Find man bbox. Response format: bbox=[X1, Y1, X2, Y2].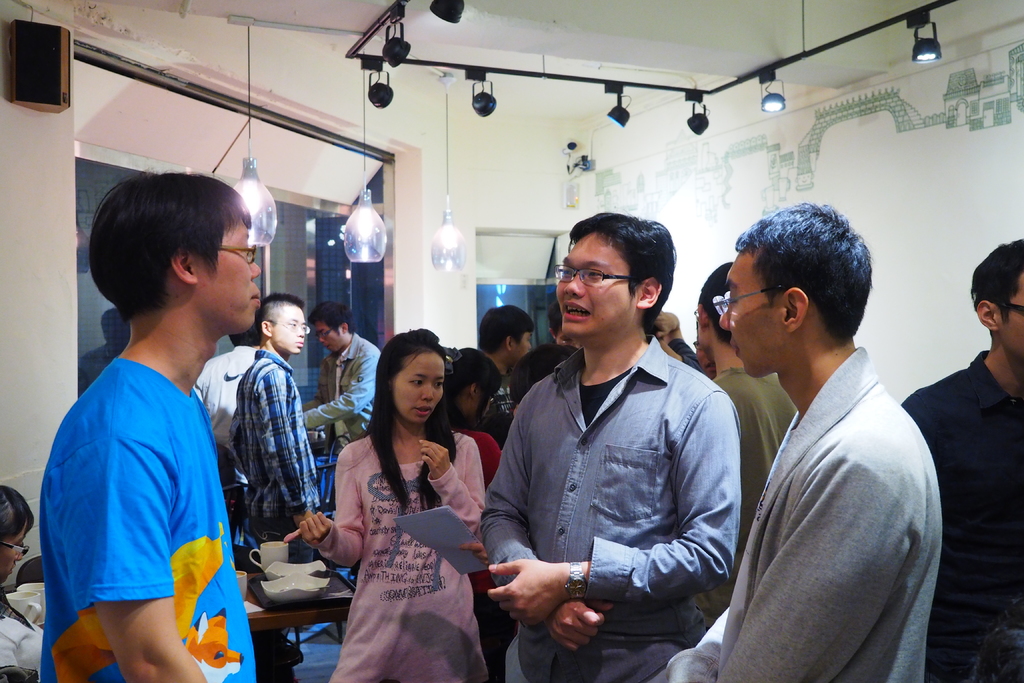
bbox=[639, 199, 944, 682].
